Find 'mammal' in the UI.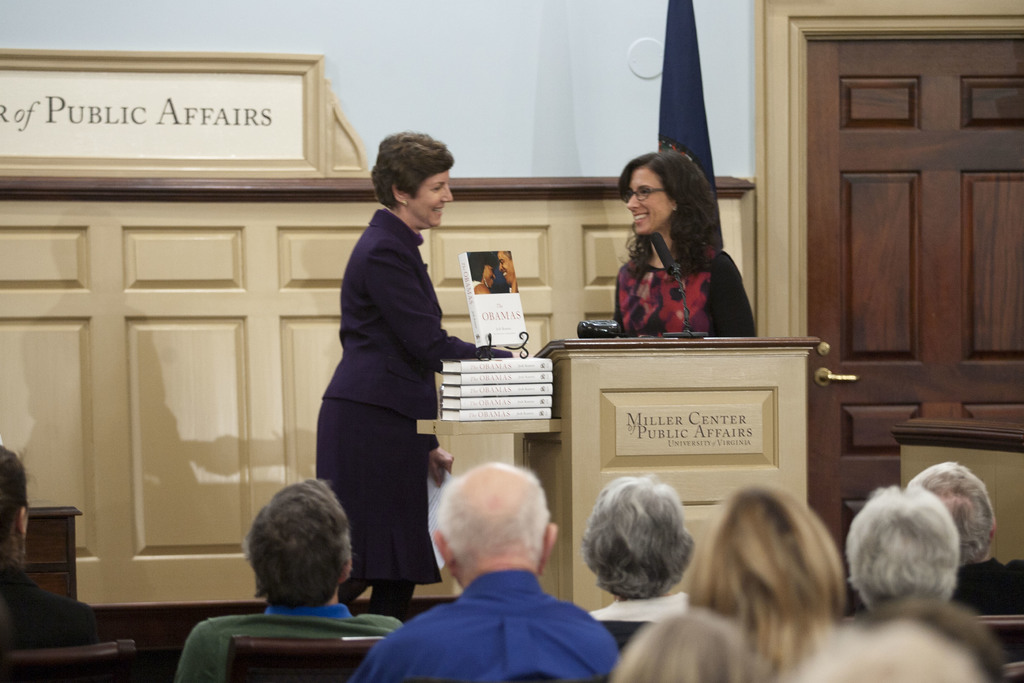
UI element at select_region(605, 598, 788, 682).
